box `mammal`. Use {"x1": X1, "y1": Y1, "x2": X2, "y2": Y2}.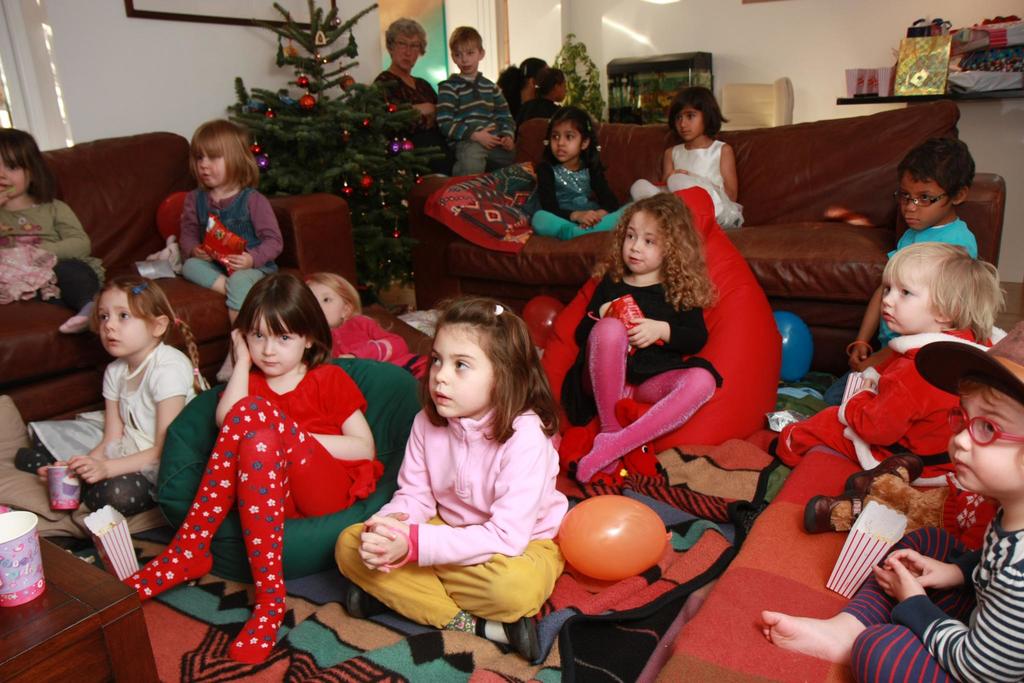
{"x1": 630, "y1": 83, "x2": 745, "y2": 231}.
